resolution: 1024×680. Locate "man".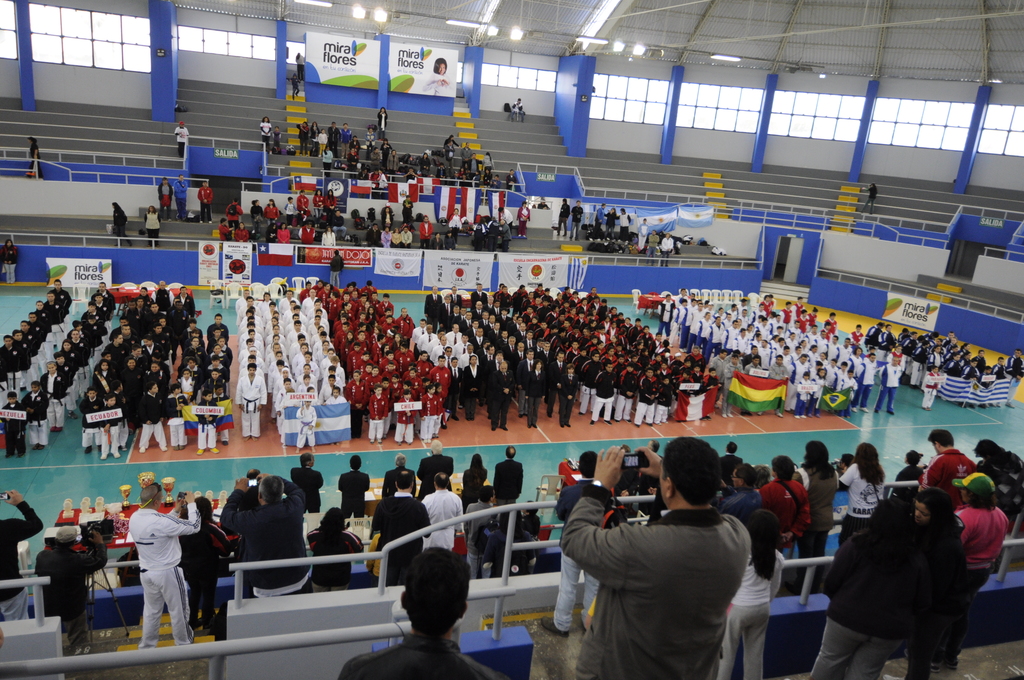
bbox(462, 150, 484, 175).
